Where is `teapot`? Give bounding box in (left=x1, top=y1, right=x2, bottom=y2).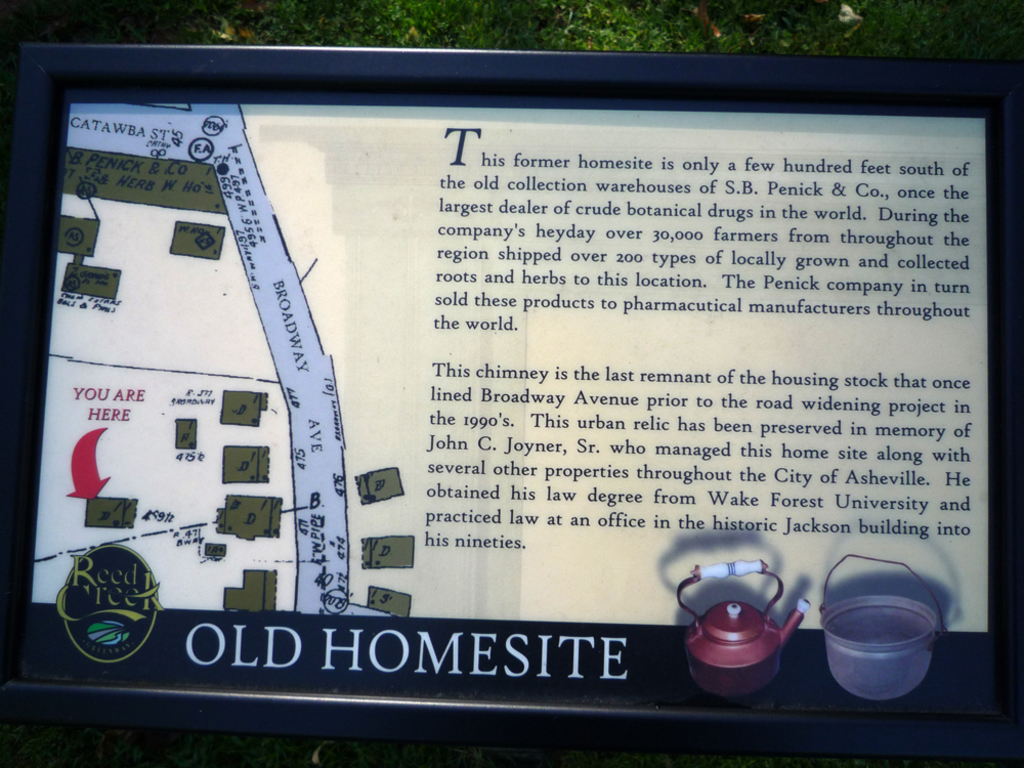
(left=674, top=560, right=814, bottom=699).
